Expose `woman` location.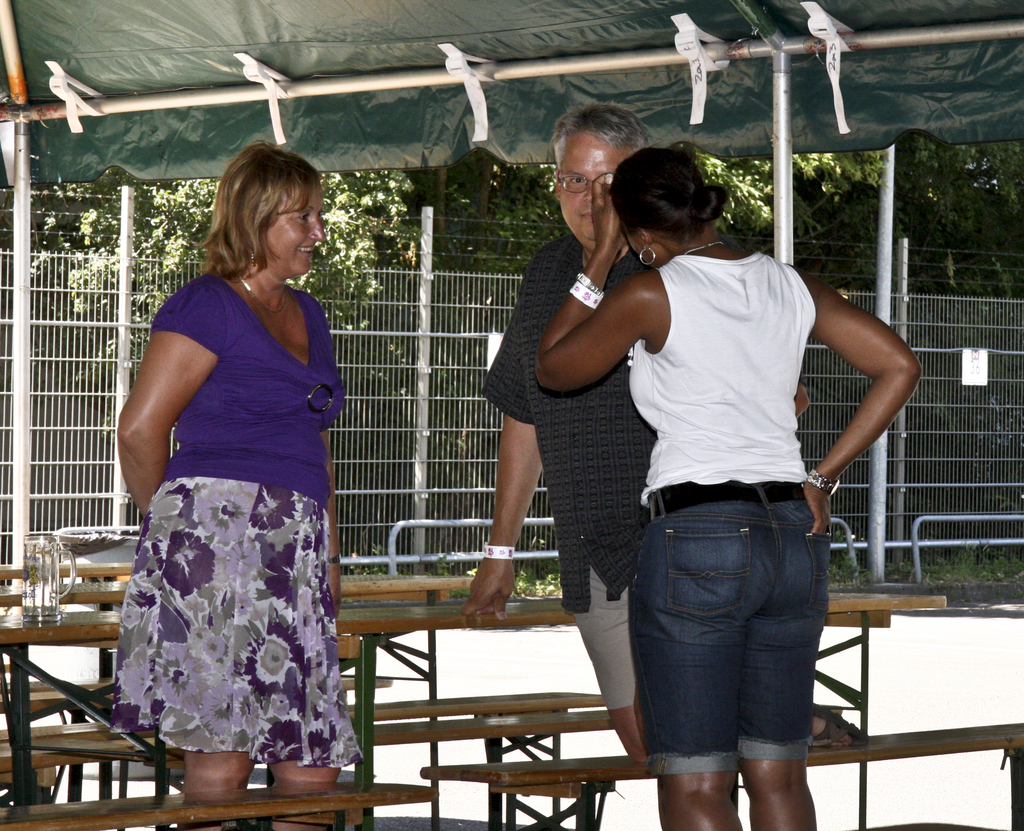
Exposed at [536, 141, 920, 830].
